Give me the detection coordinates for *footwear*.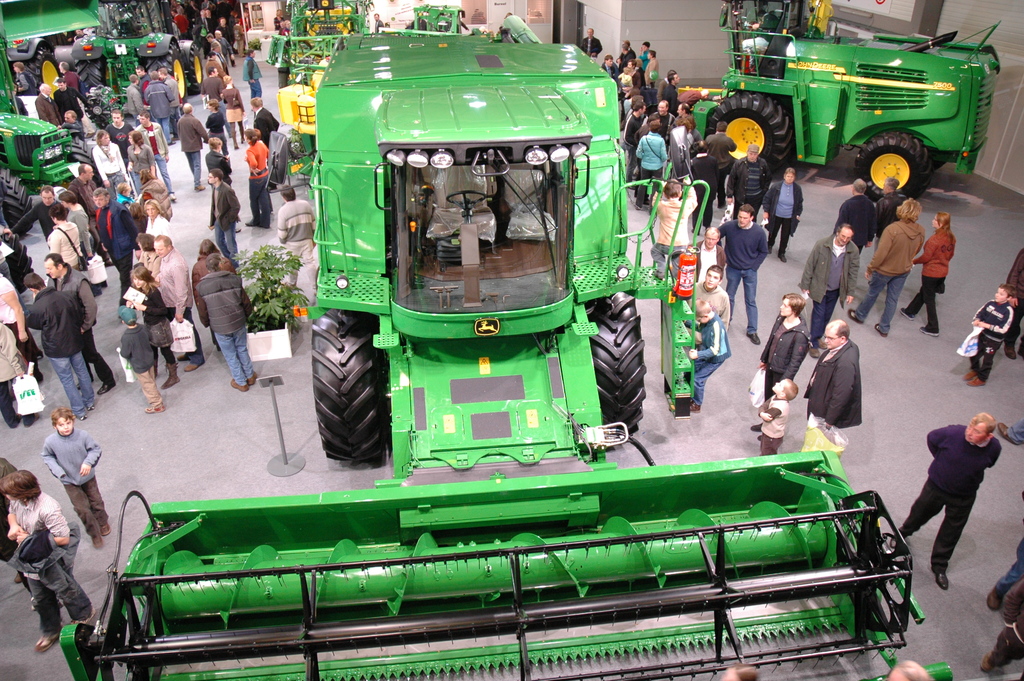
region(185, 363, 198, 372).
